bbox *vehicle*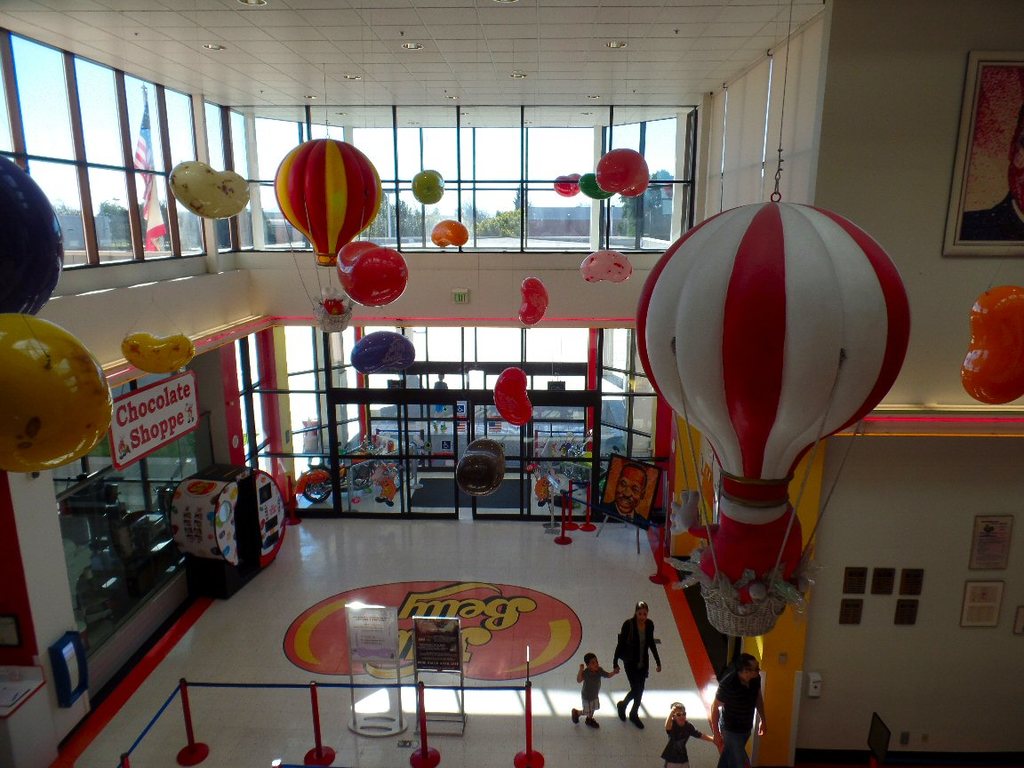
crop(302, 440, 404, 501)
